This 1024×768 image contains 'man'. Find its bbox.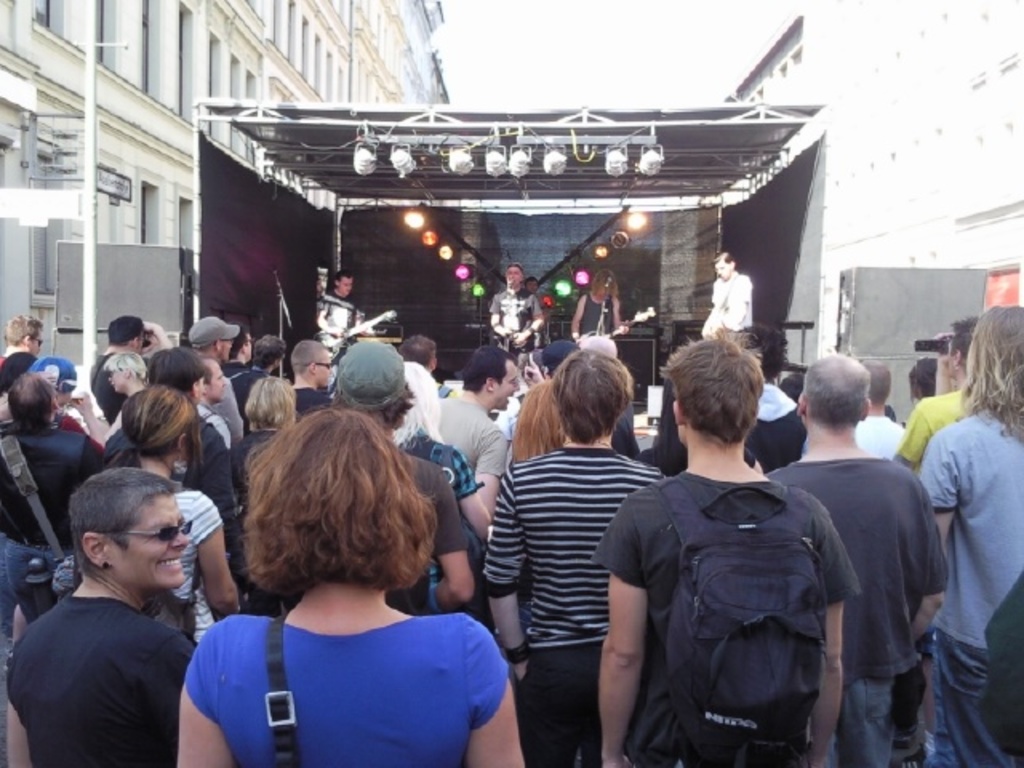
region(394, 344, 517, 570).
